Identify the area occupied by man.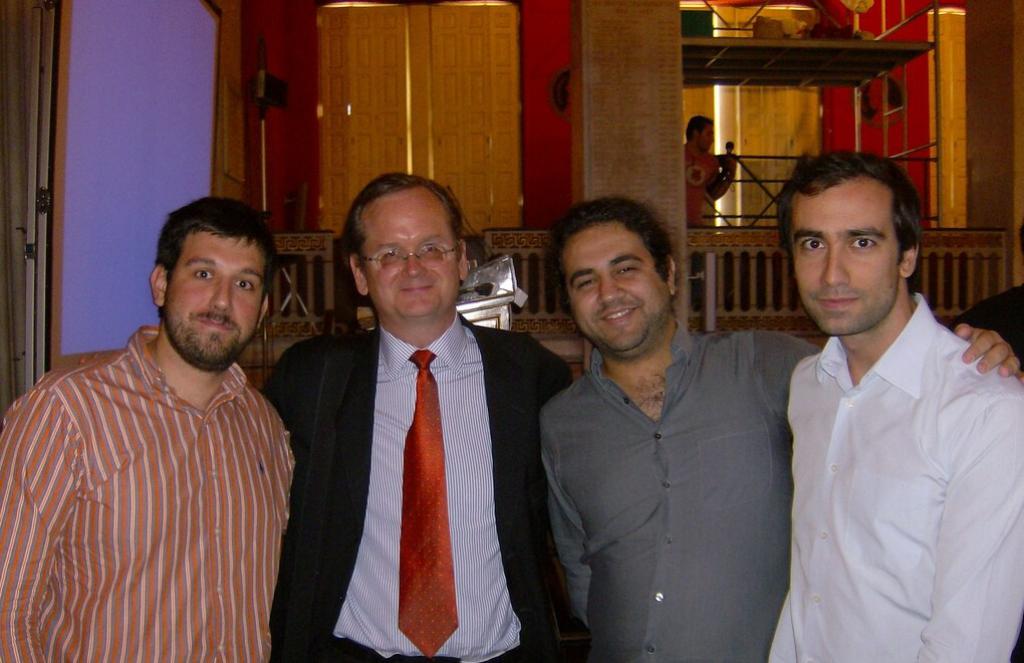
Area: BBox(259, 171, 571, 662).
